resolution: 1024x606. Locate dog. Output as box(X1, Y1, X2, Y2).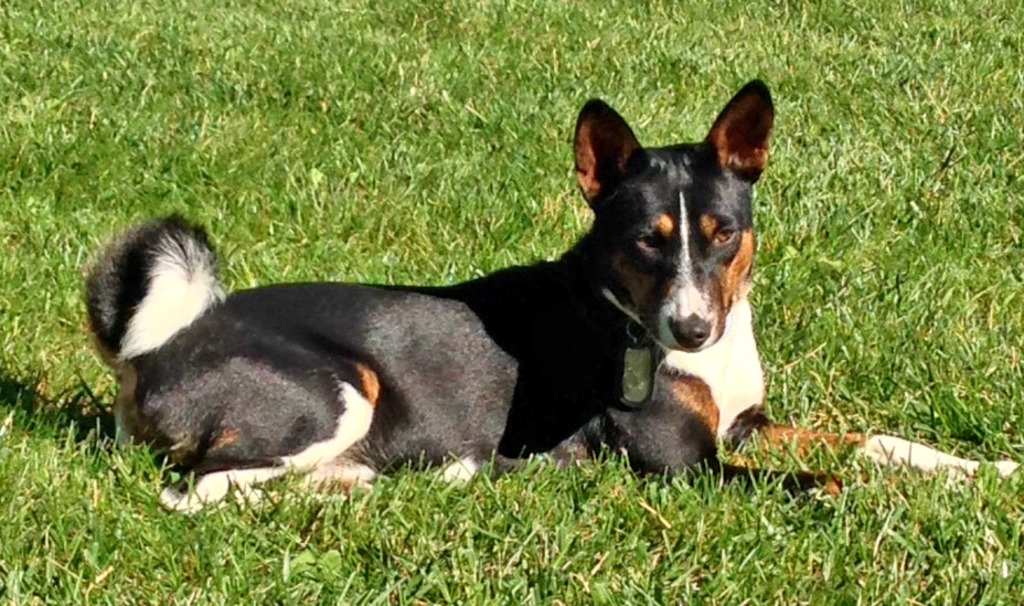
box(78, 79, 1018, 517).
